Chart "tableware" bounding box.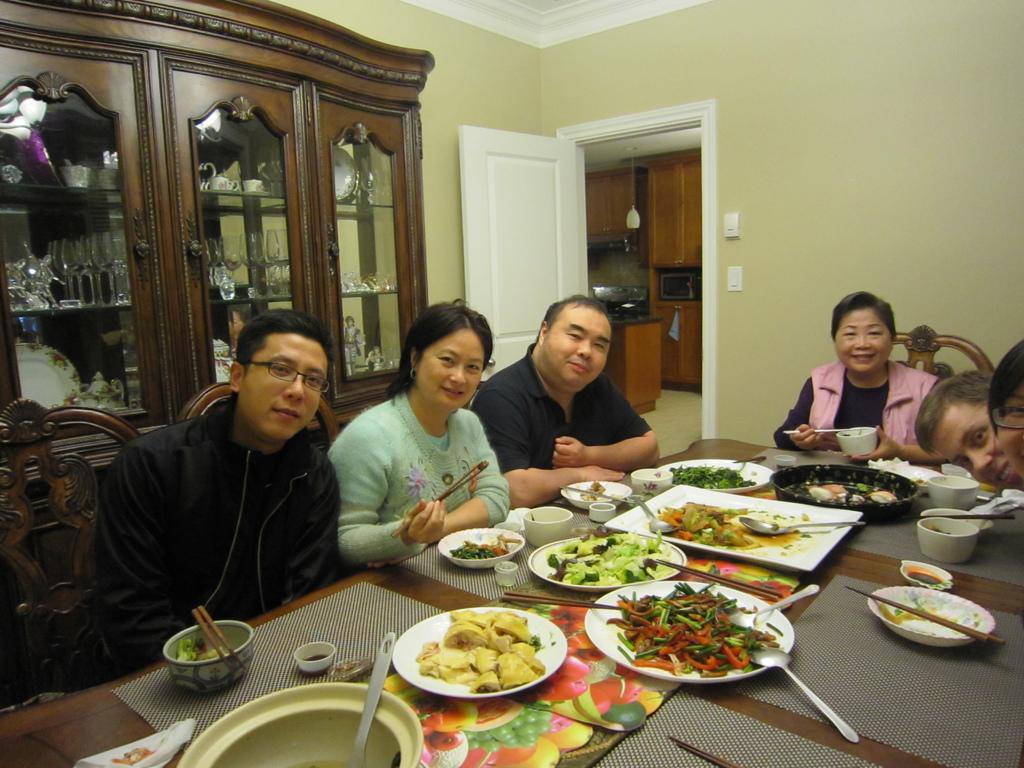
Charted: (499, 586, 626, 614).
